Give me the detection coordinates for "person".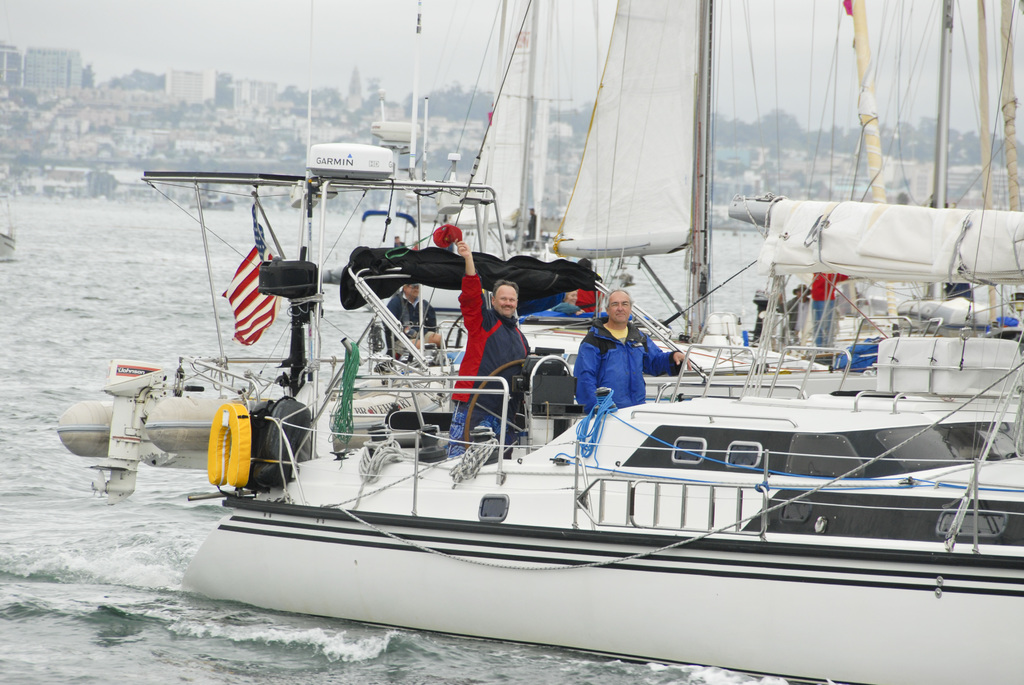
bbox(451, 228, 532, 450).
